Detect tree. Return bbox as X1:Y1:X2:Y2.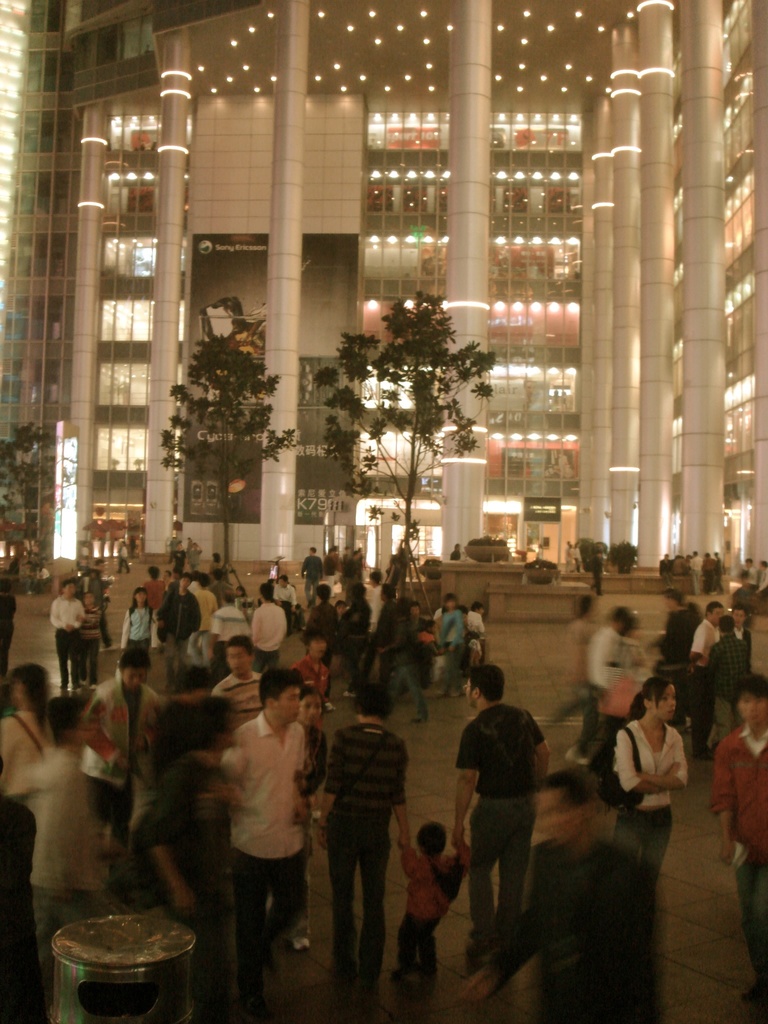
0:417:68:556.
